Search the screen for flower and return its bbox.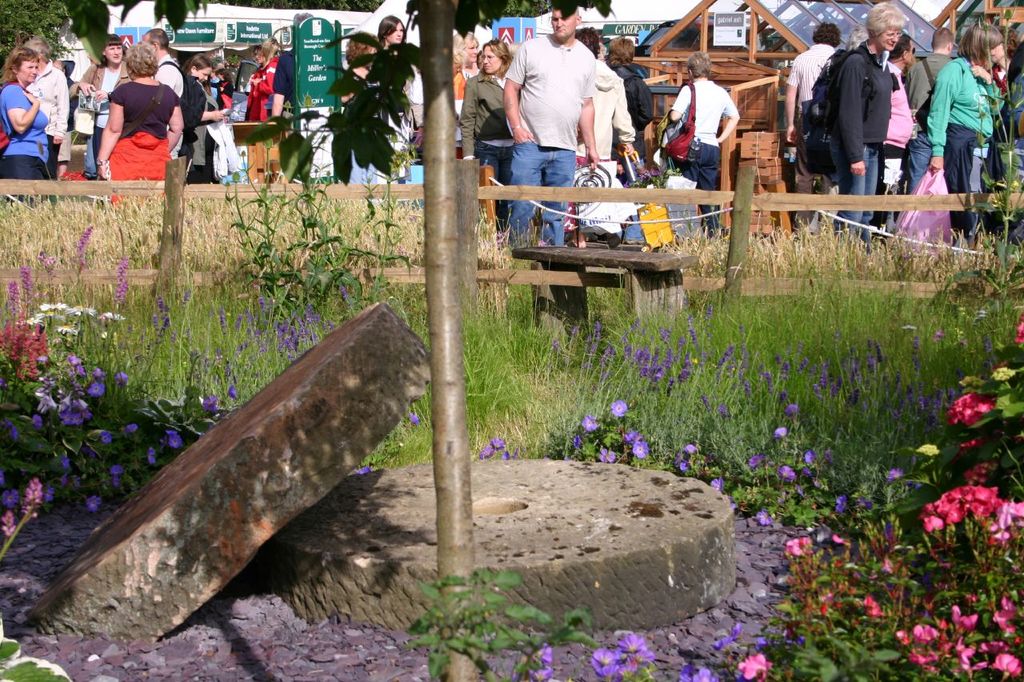
Found: bbox(809, 481, 824, 493).
